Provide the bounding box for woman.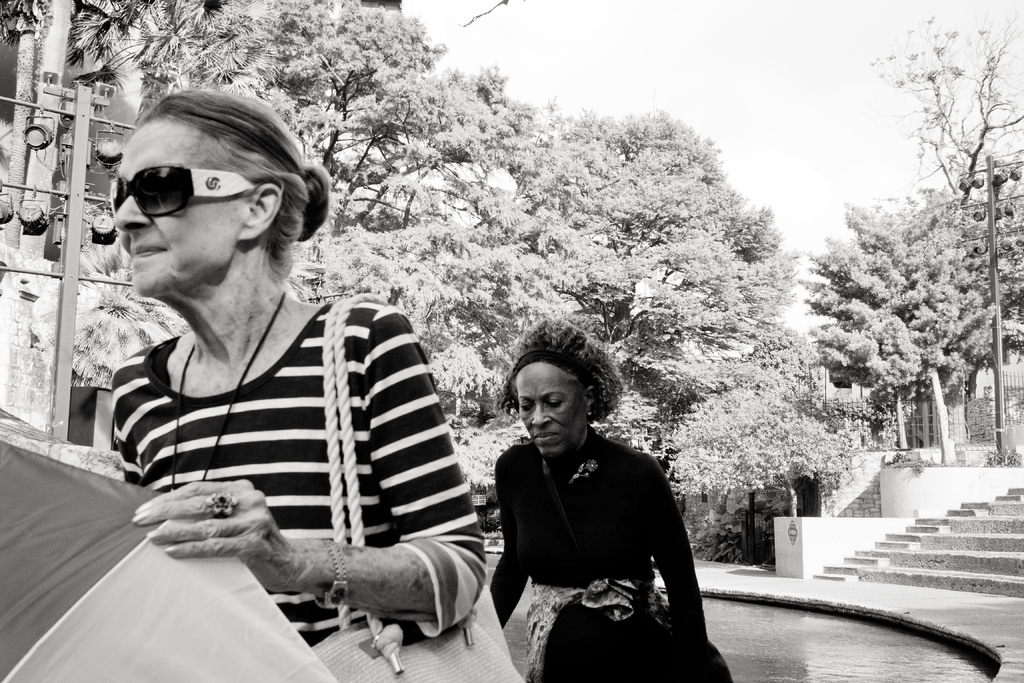
490,317,733,682.
